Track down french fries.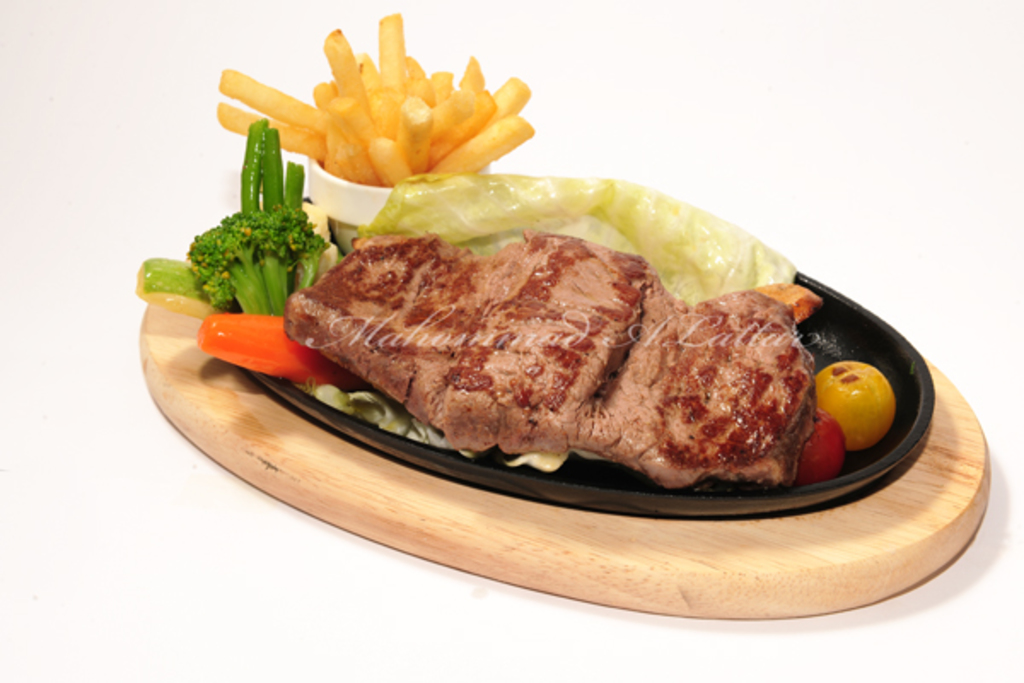
Tracked to 401, 97, 430, 178.
